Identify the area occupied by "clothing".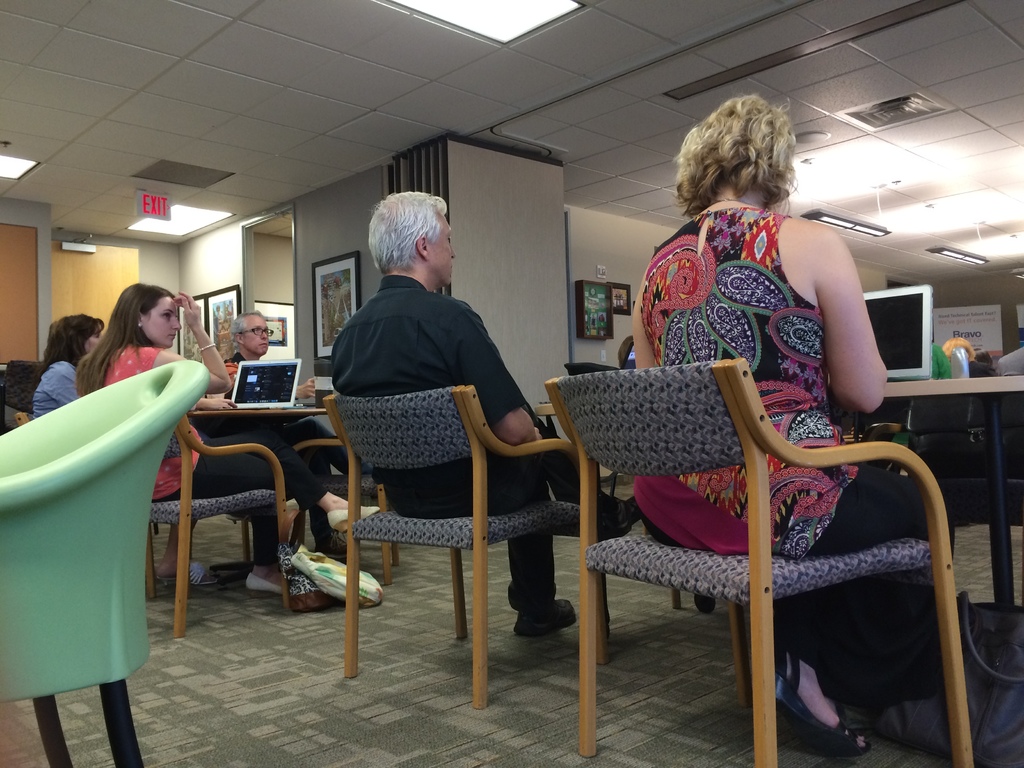
Area: <box>39,362,92,419</box>.
